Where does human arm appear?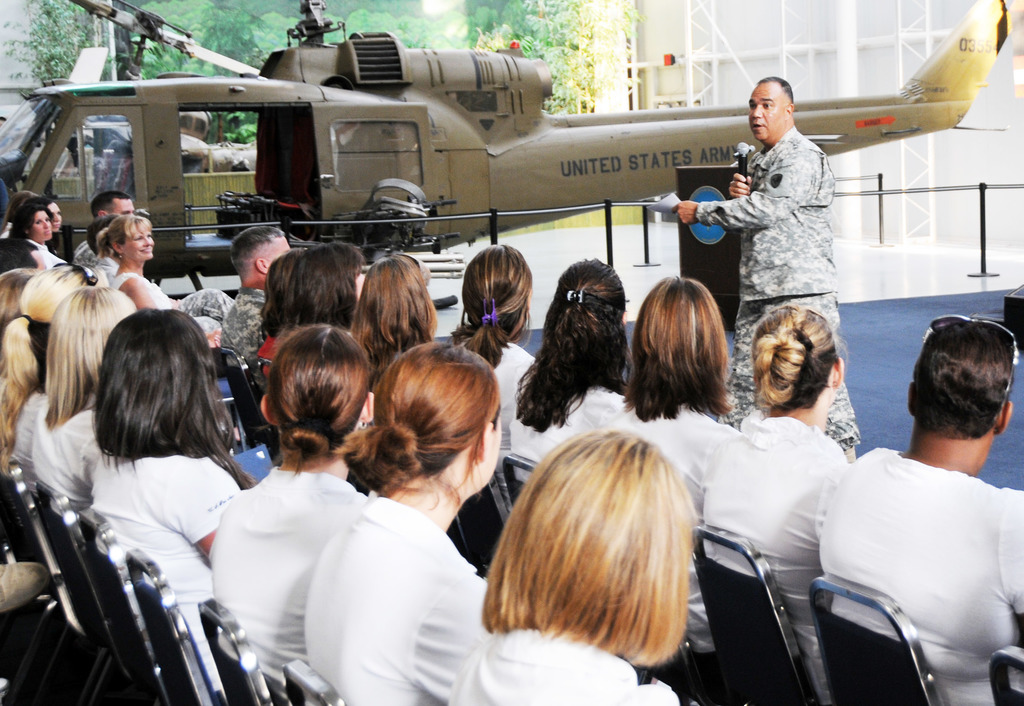
Appears at l=129, t=273, r=147, b=316.
